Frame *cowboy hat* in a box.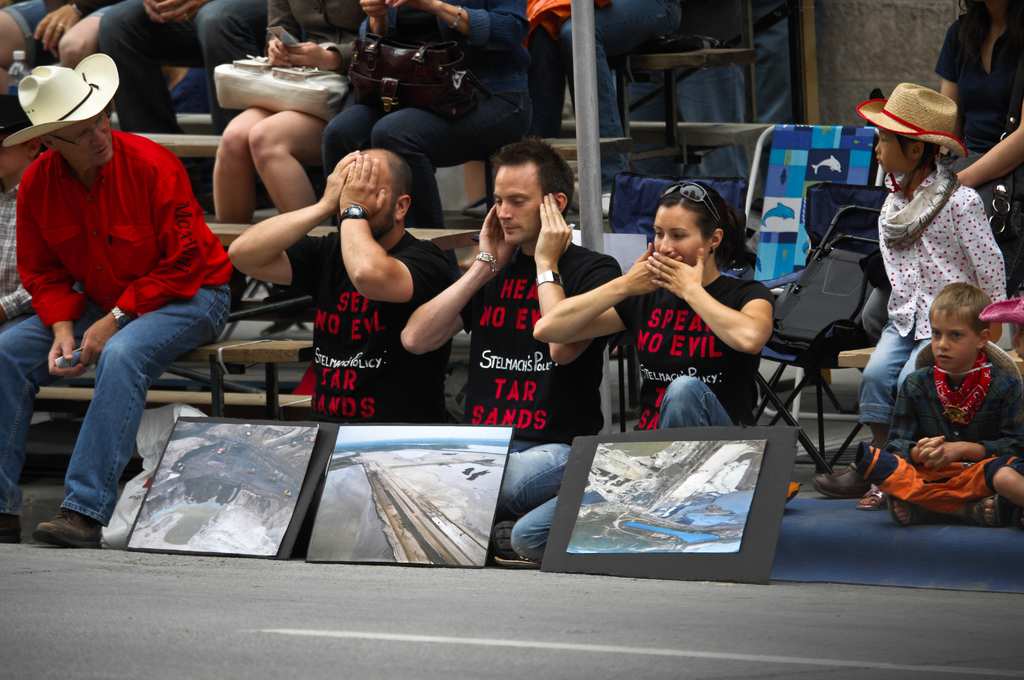
region(13, 47, 109, 142).
